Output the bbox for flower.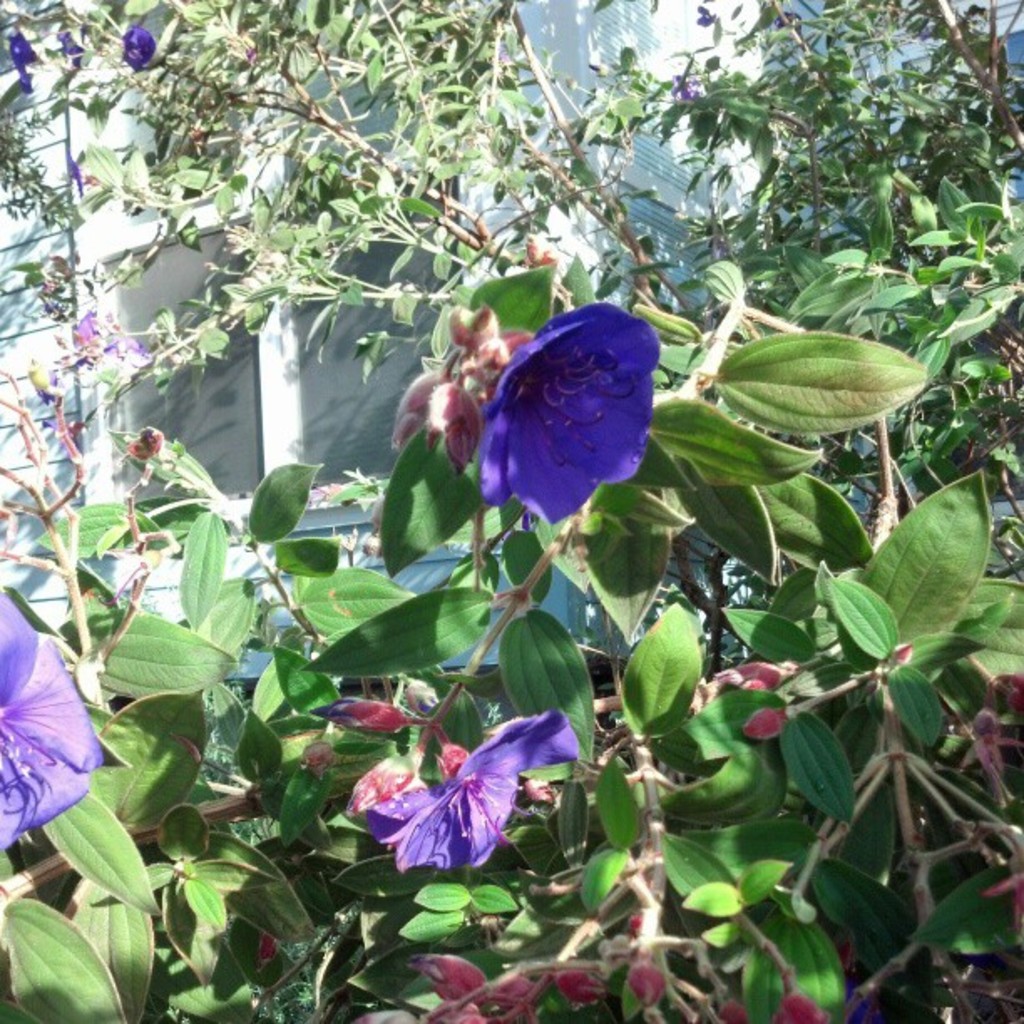
[left=453, top=303, right=673, bottom=540].
